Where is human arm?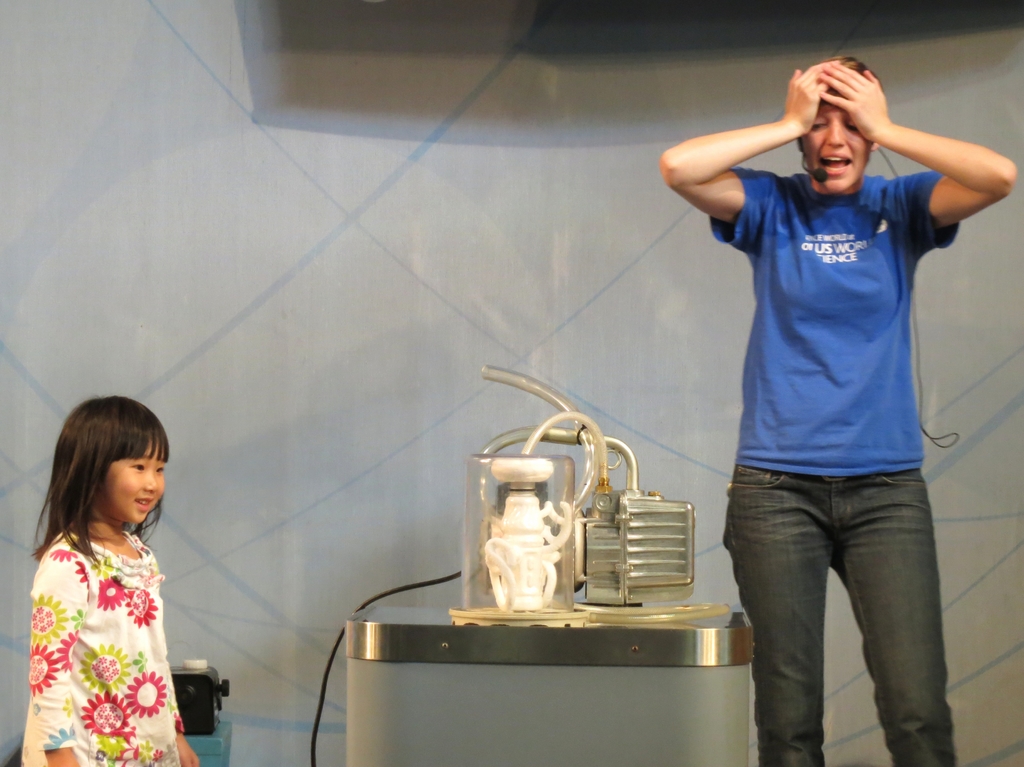
[659,81,834,254].
